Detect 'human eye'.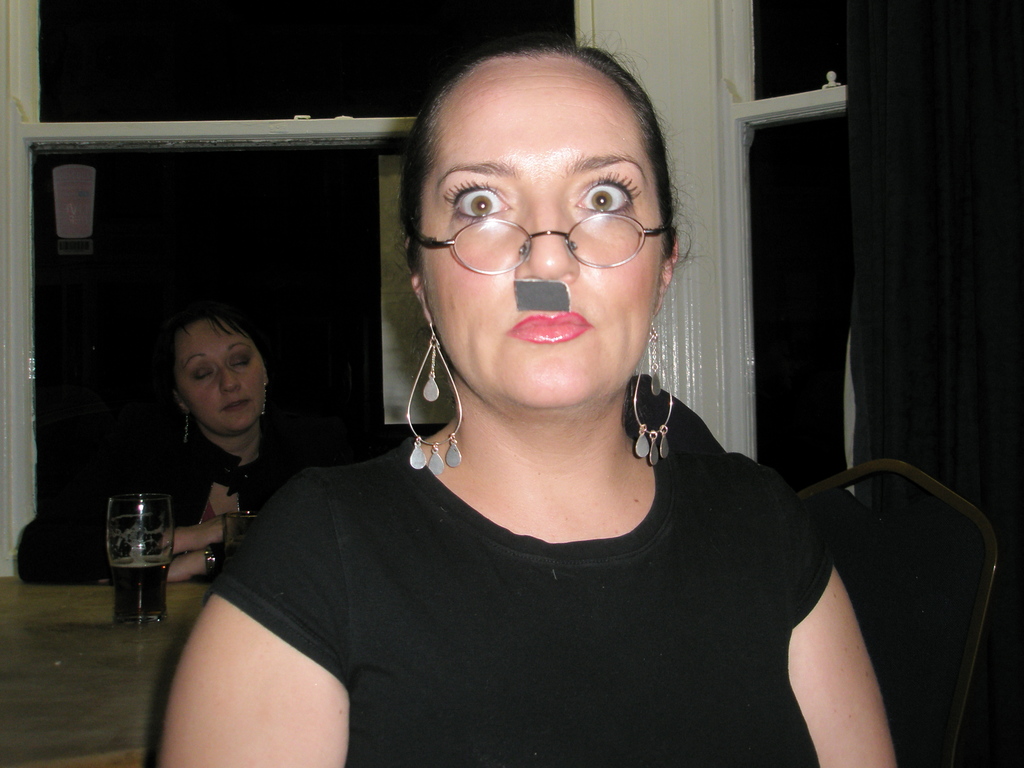
Detected at [443, 180, 511, 223].
